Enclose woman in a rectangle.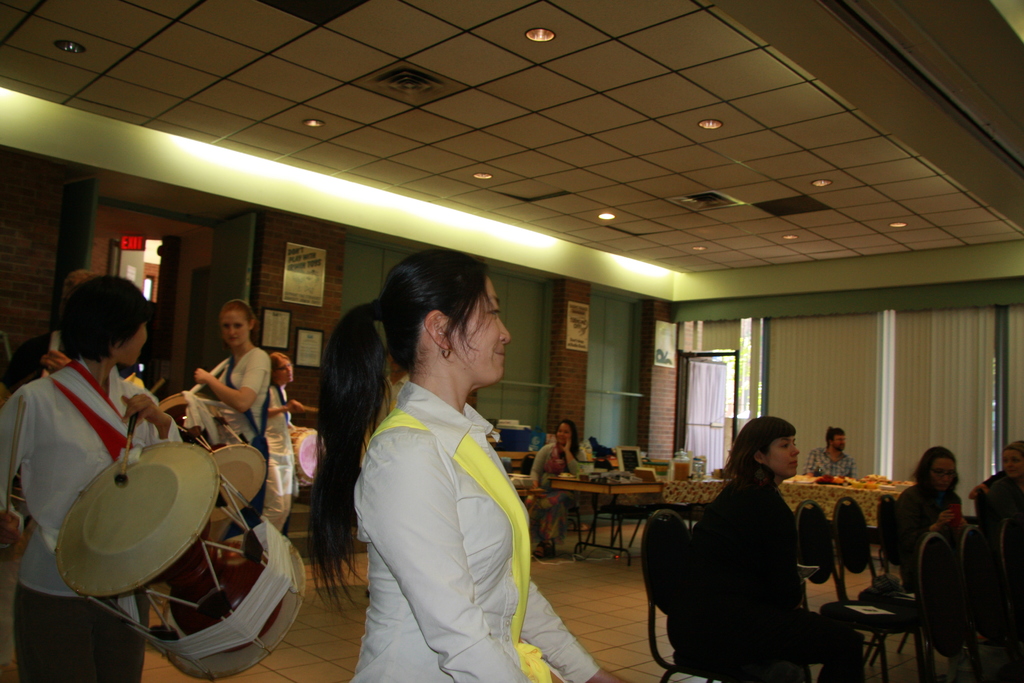
[left=527, top=418, right=589, bottom=563].
